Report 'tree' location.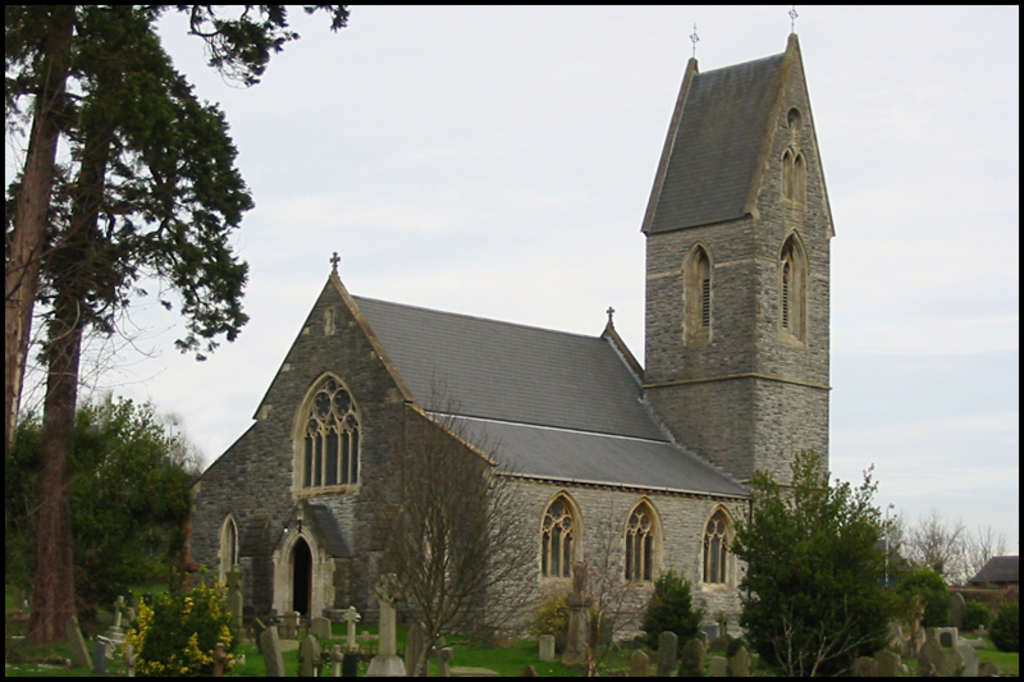
Report: (0, 0, 252, 654).
